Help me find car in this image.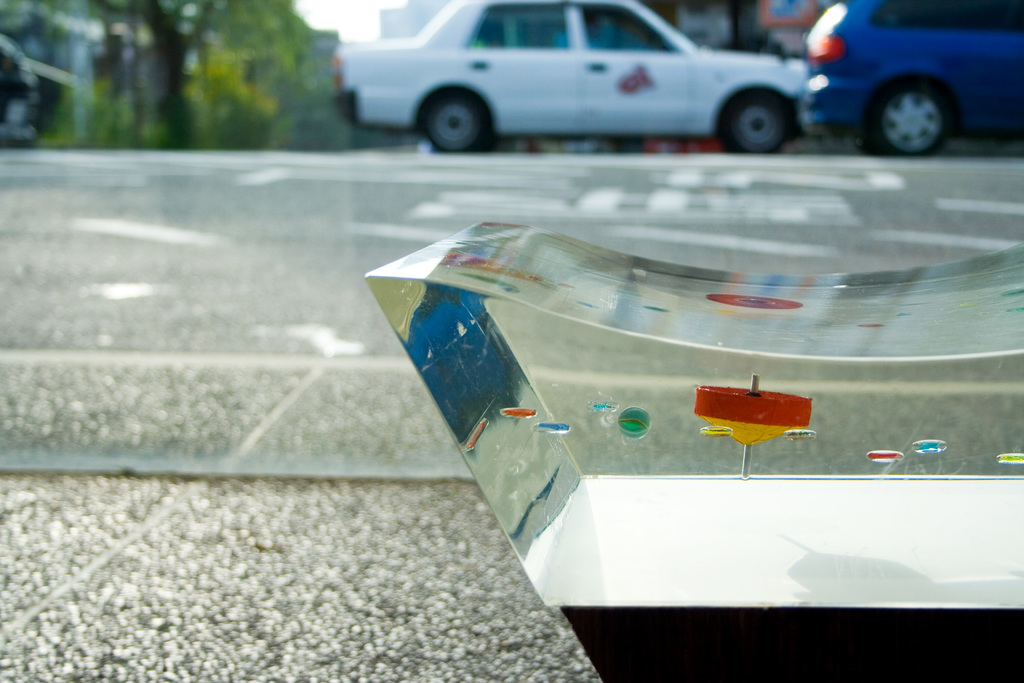
Found it: region(332, 0, 810, 156).
